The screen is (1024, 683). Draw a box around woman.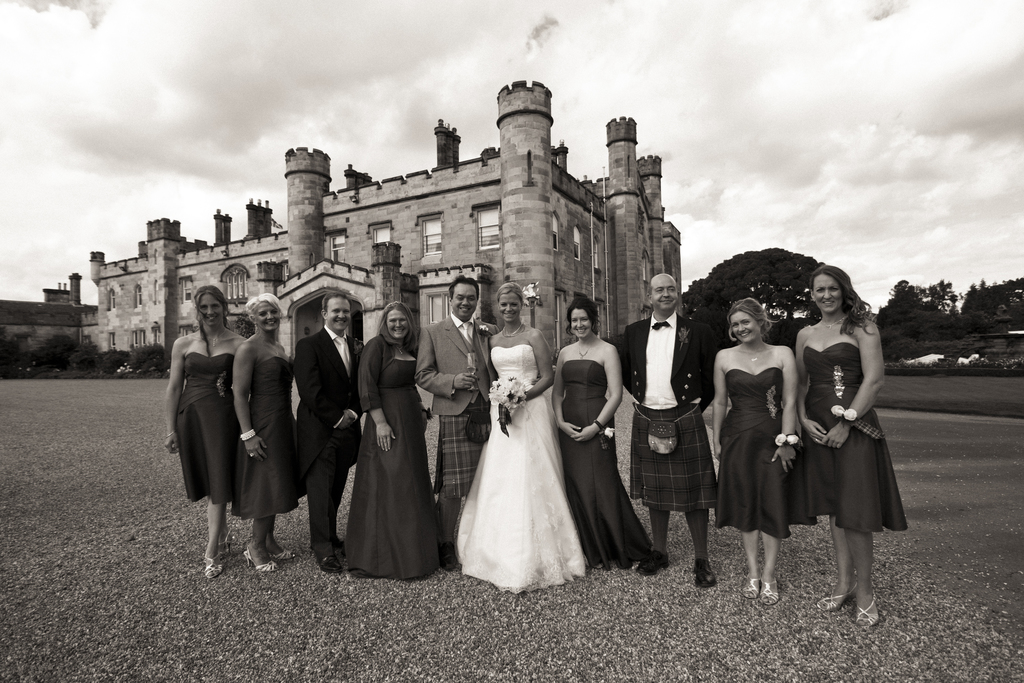
BBox(234, 291, 295, 570).
